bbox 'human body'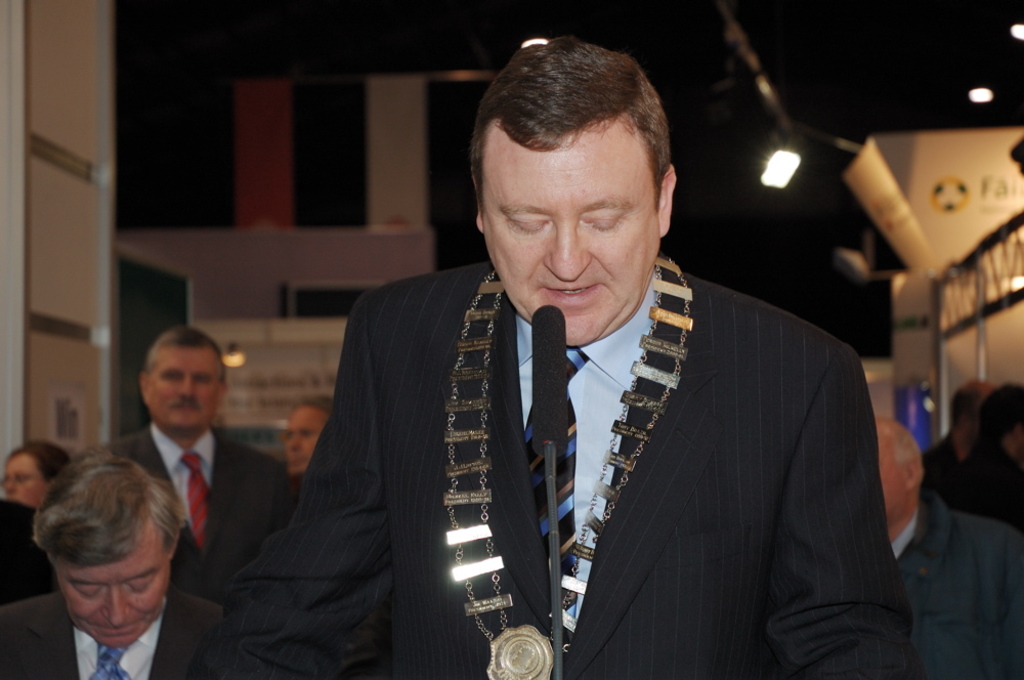
{"x1": 886, "y1": 492, "x2": 1023, "y2": 679}
